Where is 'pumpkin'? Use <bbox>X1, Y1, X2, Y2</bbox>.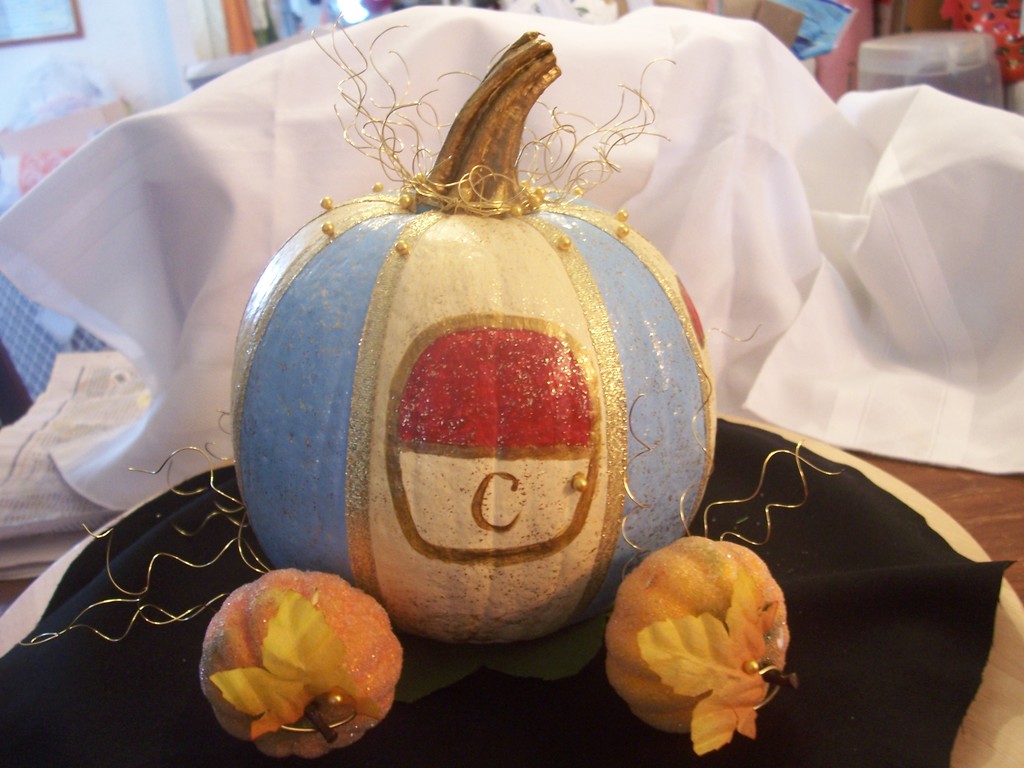
<bbox>193, 569, 400, 761</bbox>.
